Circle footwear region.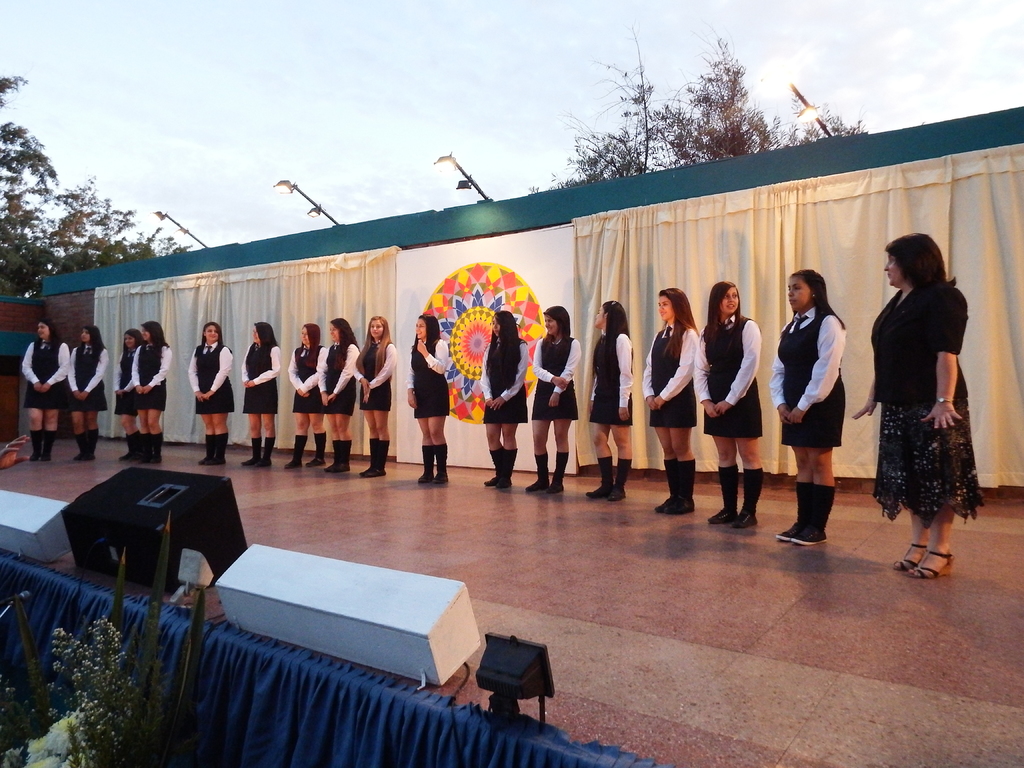
Region: 358,434,376,476.
